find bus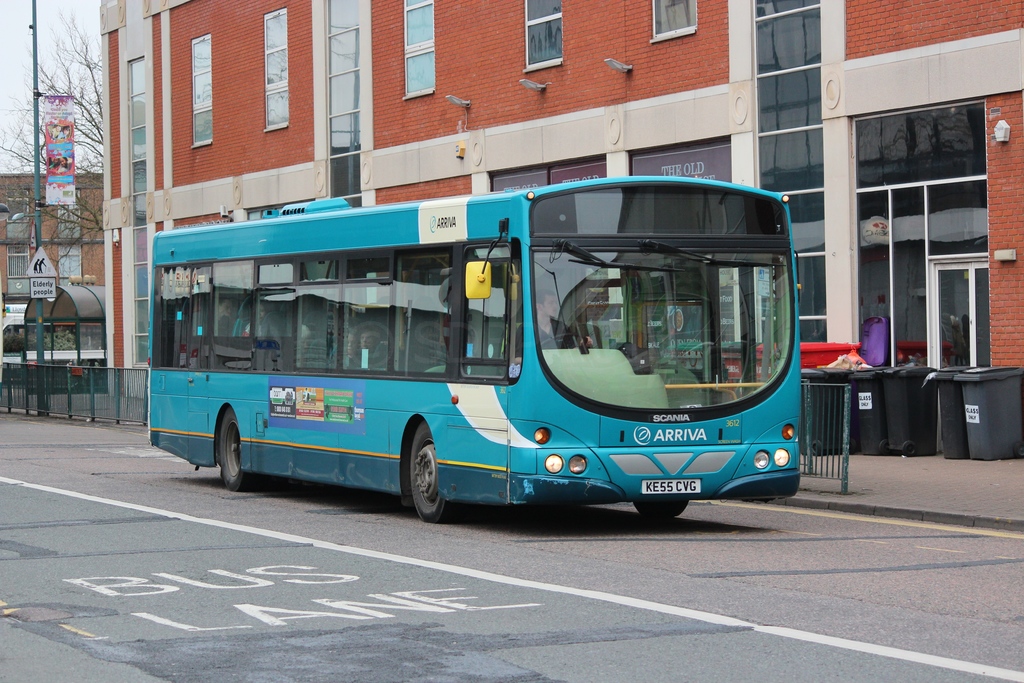
locate(145, 175, 802, 524)
